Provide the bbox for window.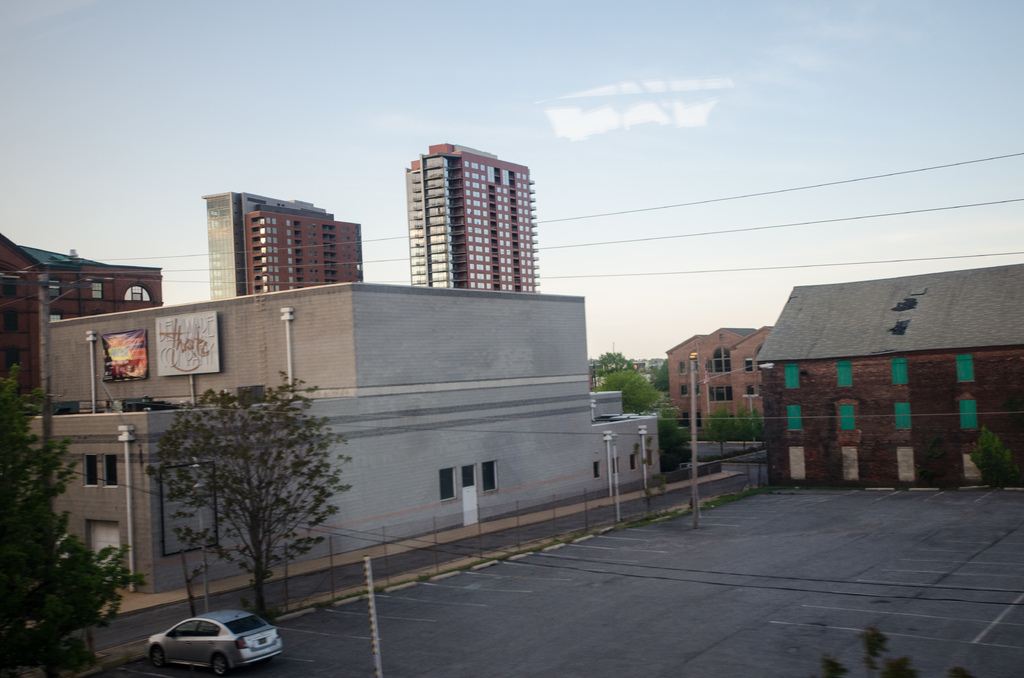
(680,383,688,399).
